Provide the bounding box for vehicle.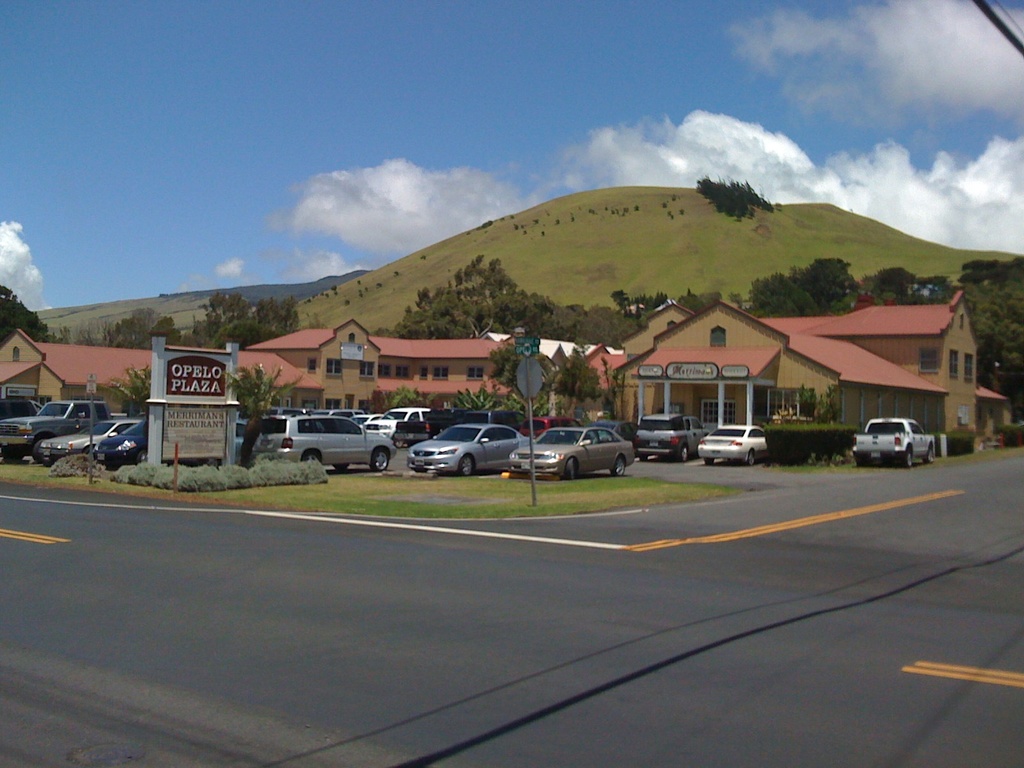
l=0, t=397, r=104, b=459.
